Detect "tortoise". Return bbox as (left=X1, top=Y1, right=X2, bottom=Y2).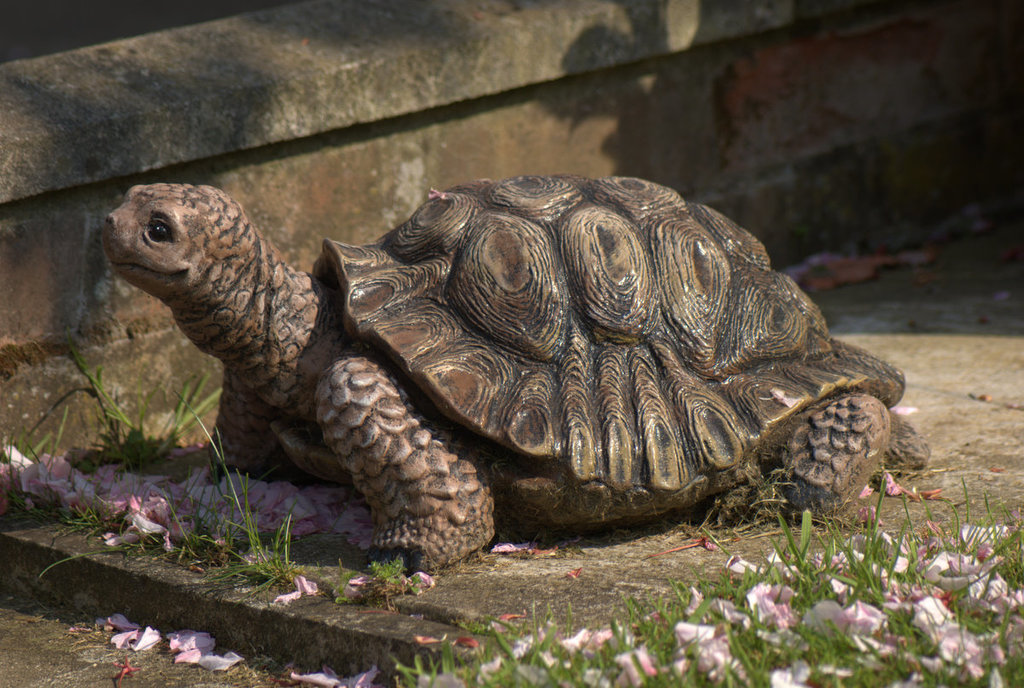
(left=107, top=184, right=934, bottom=573).
